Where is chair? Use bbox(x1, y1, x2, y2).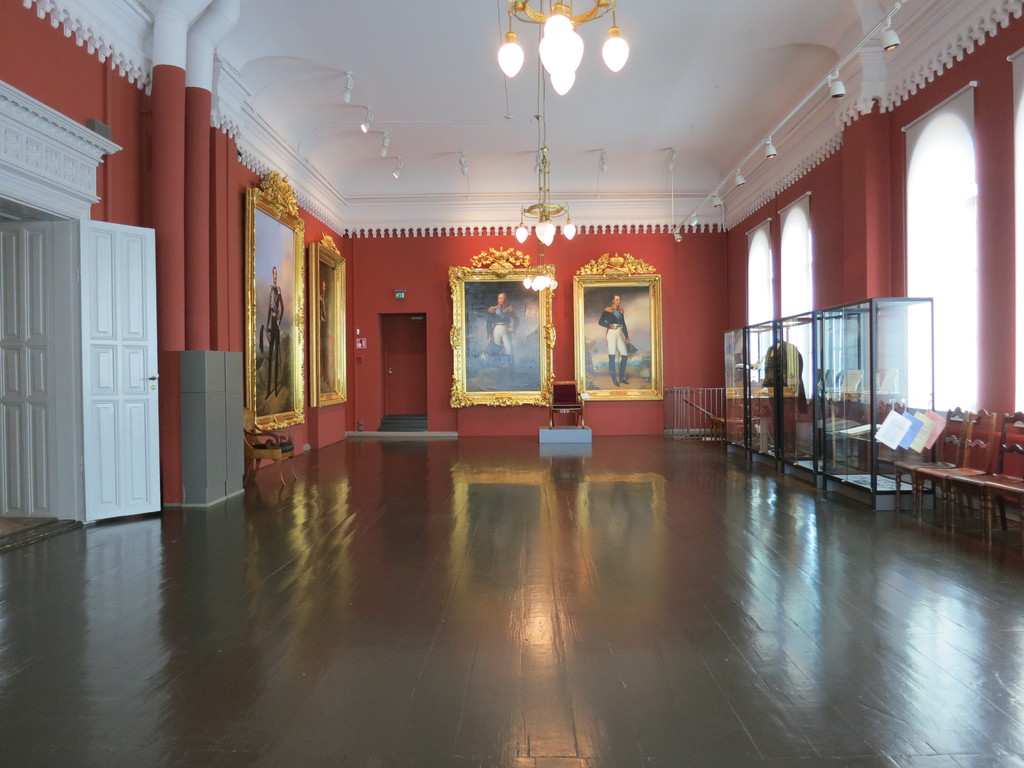
bbox(547, 379, 587, 426).
